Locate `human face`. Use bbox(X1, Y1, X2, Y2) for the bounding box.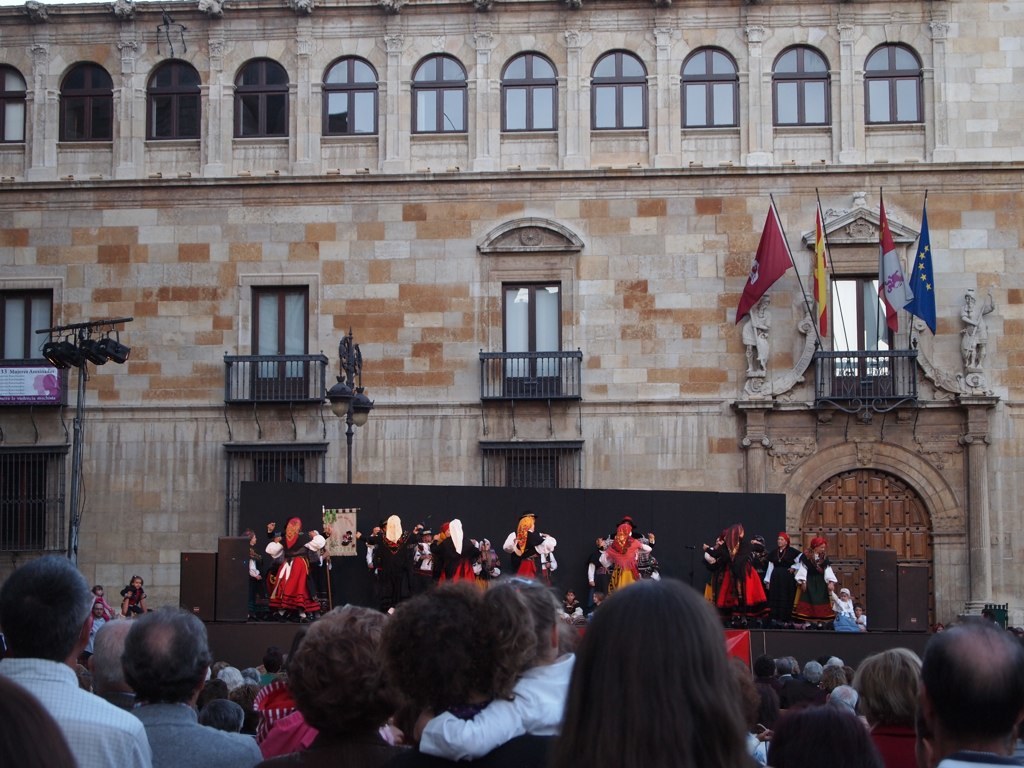
bbox(86, 596, 108, 620).
